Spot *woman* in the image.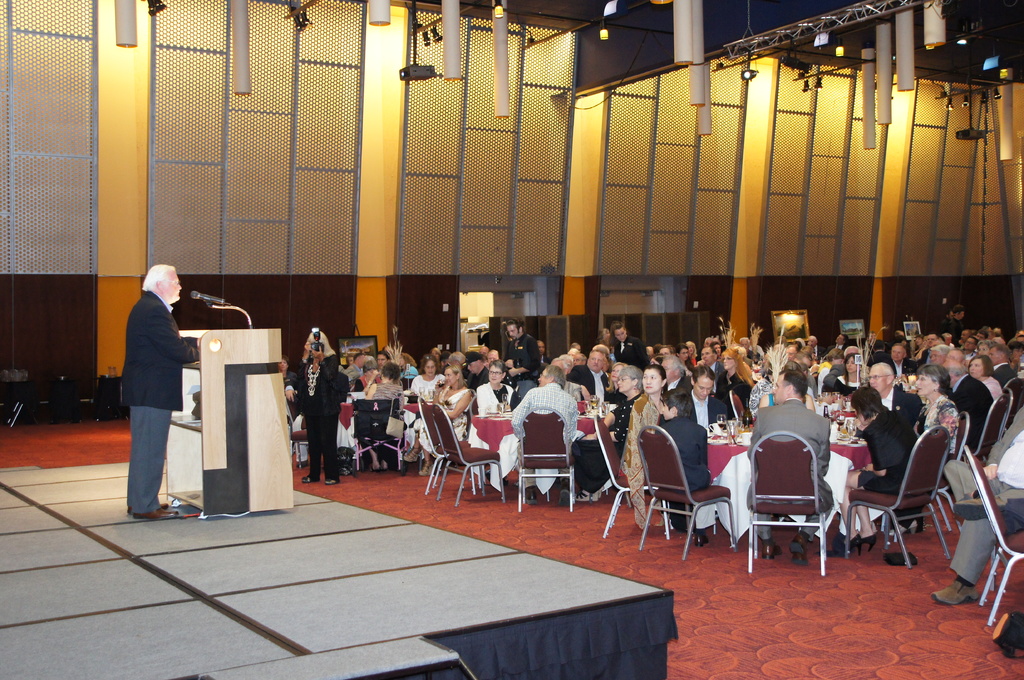
*woman* found at <bbox>915, 333, 925, 354</bbox>.
